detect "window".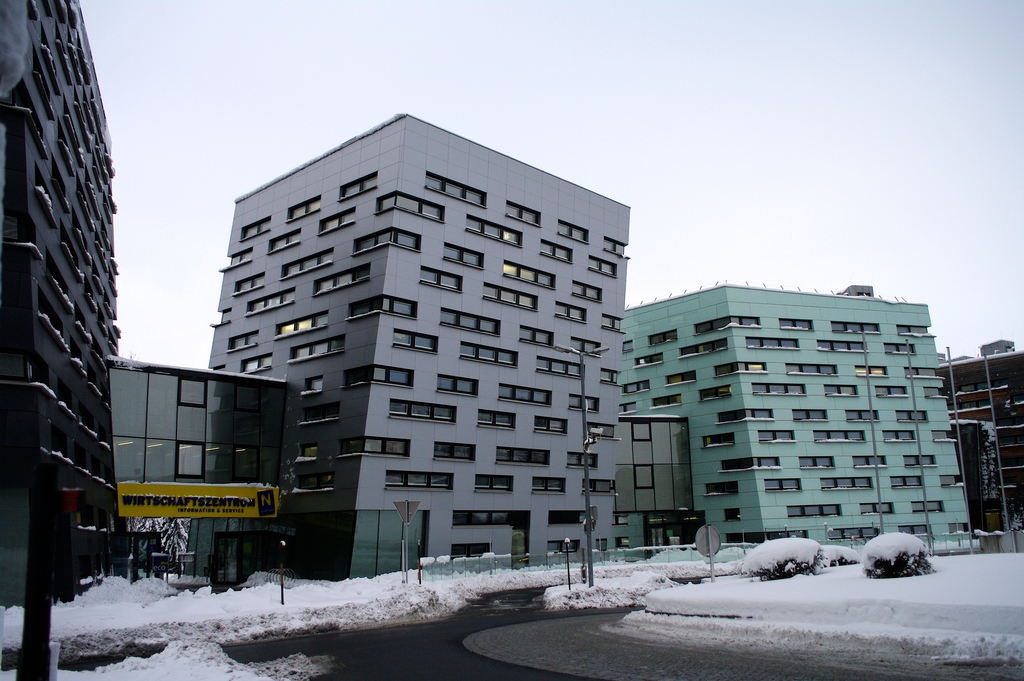
Detected at rect(572, 278, 606, 299).
